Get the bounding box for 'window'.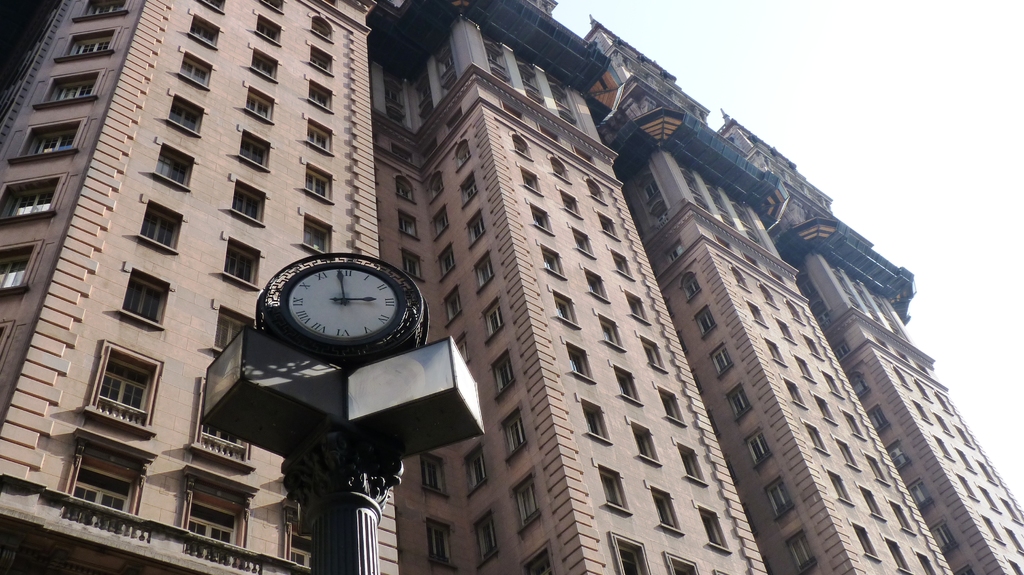
locate(858, 484, 883, 520).
